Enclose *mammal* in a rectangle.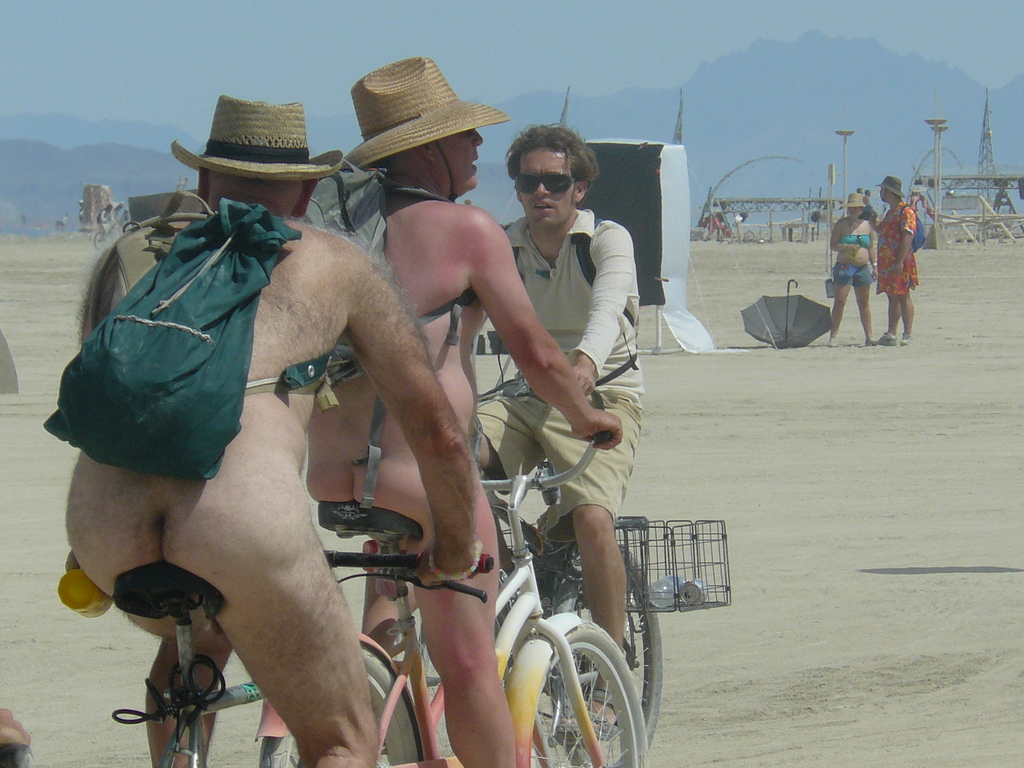
872, 172, 921, 348.
